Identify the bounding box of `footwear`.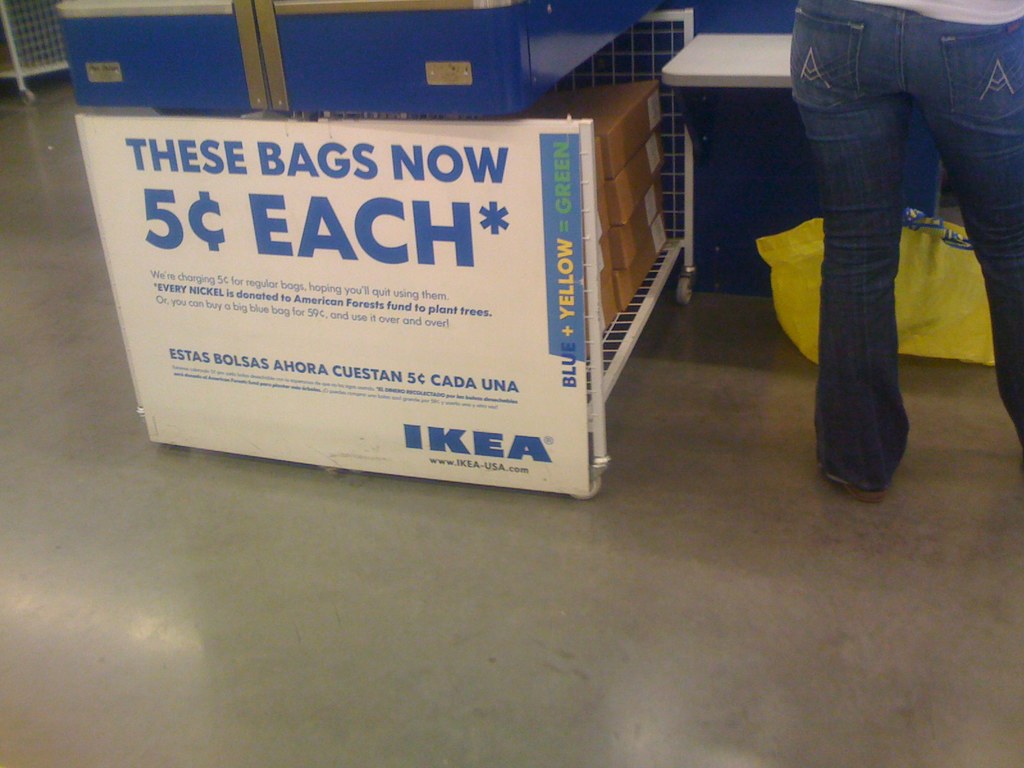
<bbox>844, 485, 888, 504</bbox>.
